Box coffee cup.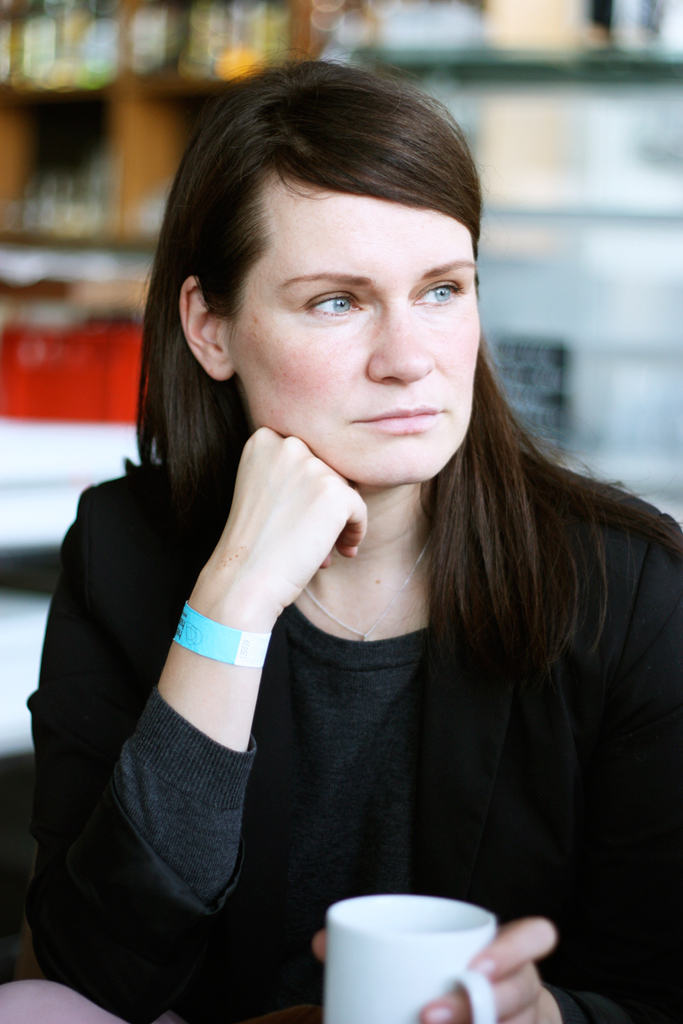
locate(309, 893, 534, 1023).
